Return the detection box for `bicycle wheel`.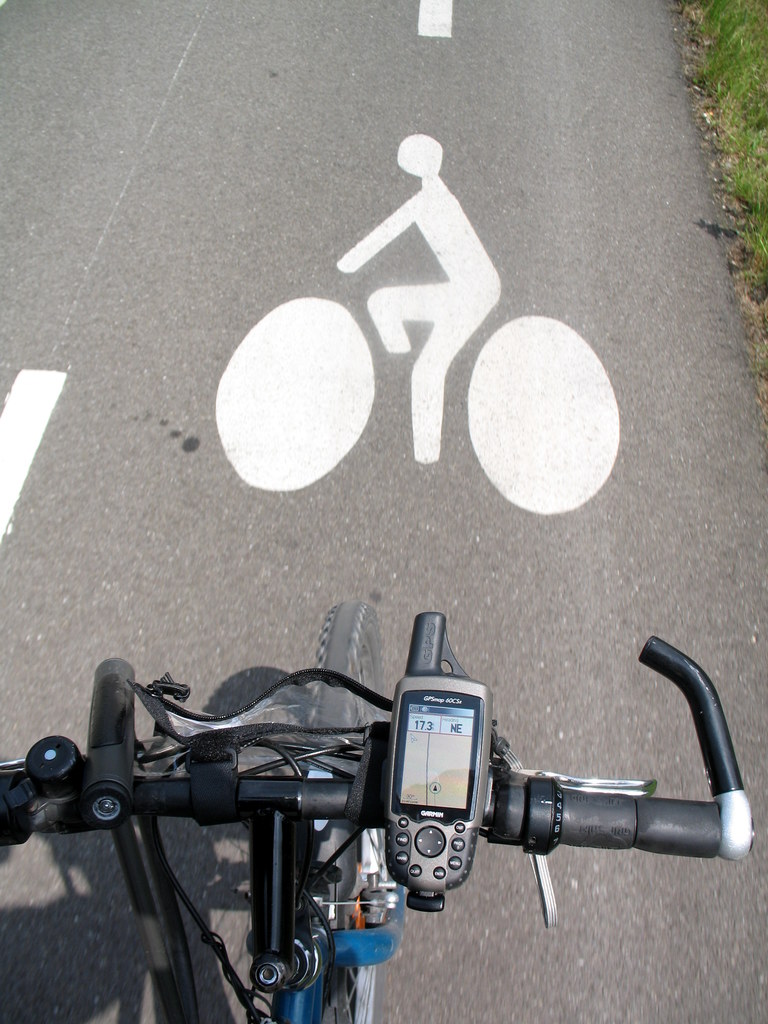
[left=295, top=594, right=398, bottom=1023].
